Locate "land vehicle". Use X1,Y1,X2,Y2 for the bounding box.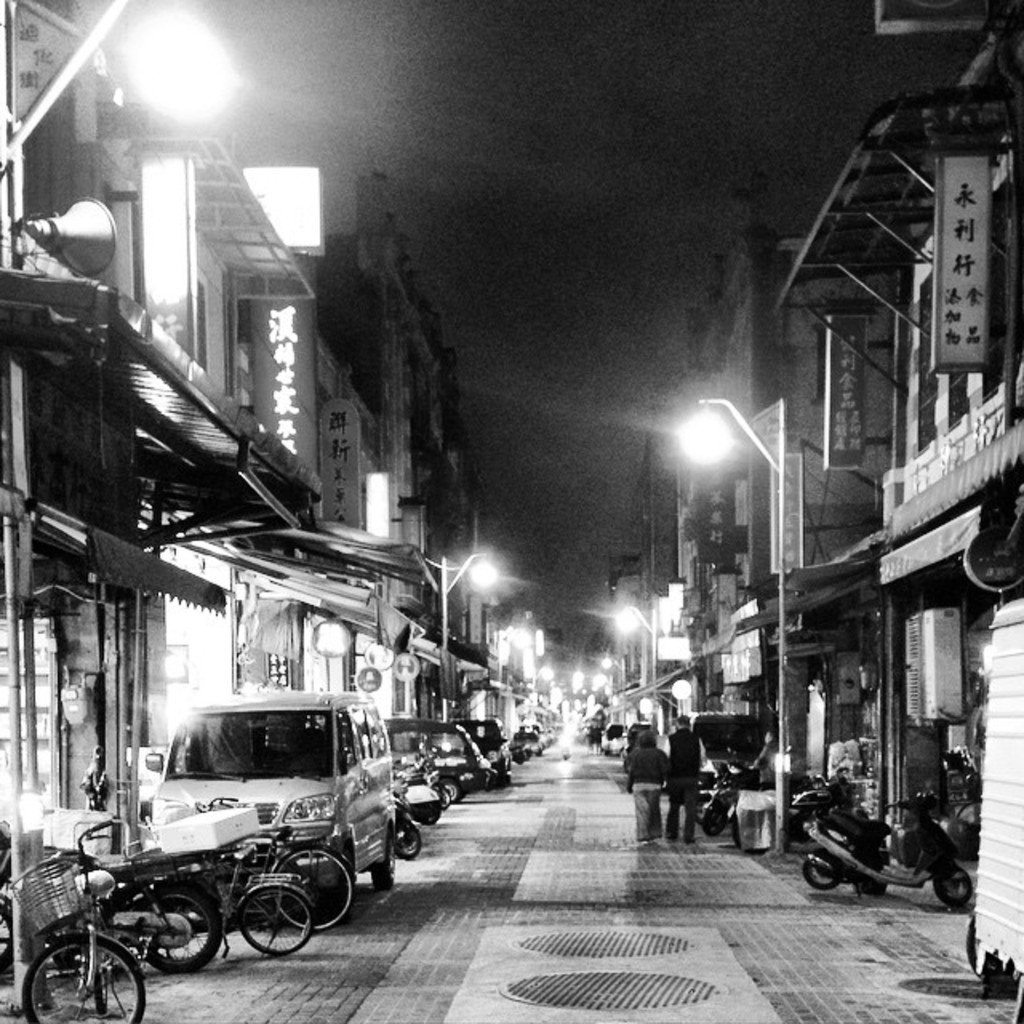
800,789,973,909.
